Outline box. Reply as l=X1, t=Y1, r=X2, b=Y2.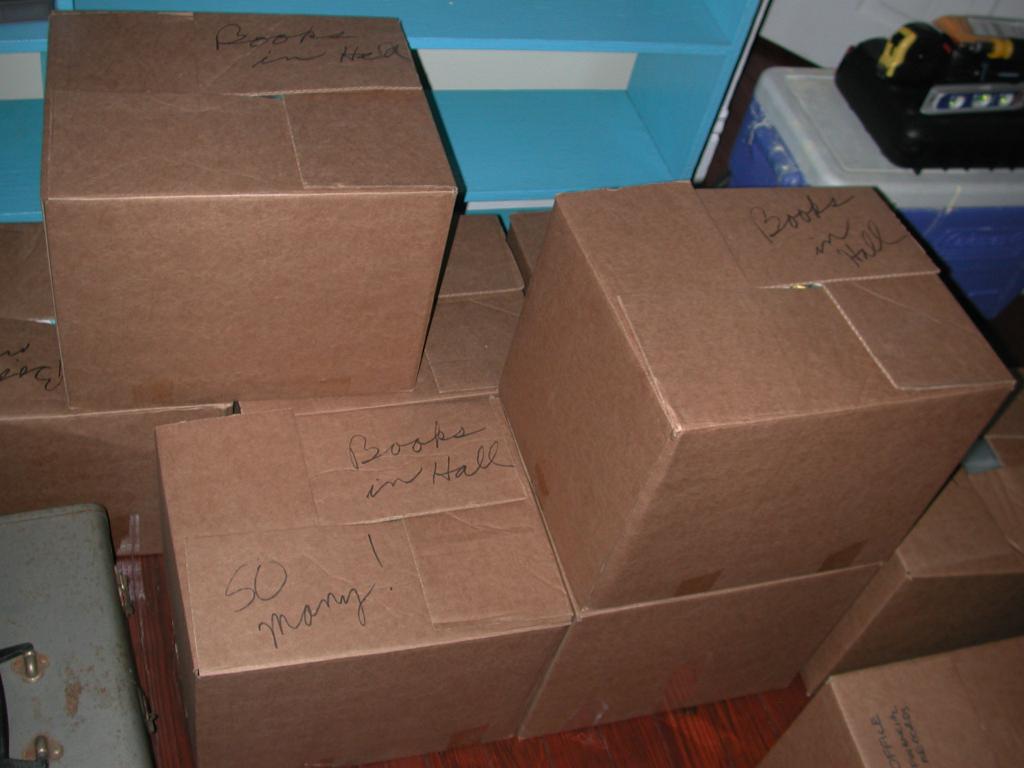
l=0, t=213, r=253, b=502.
